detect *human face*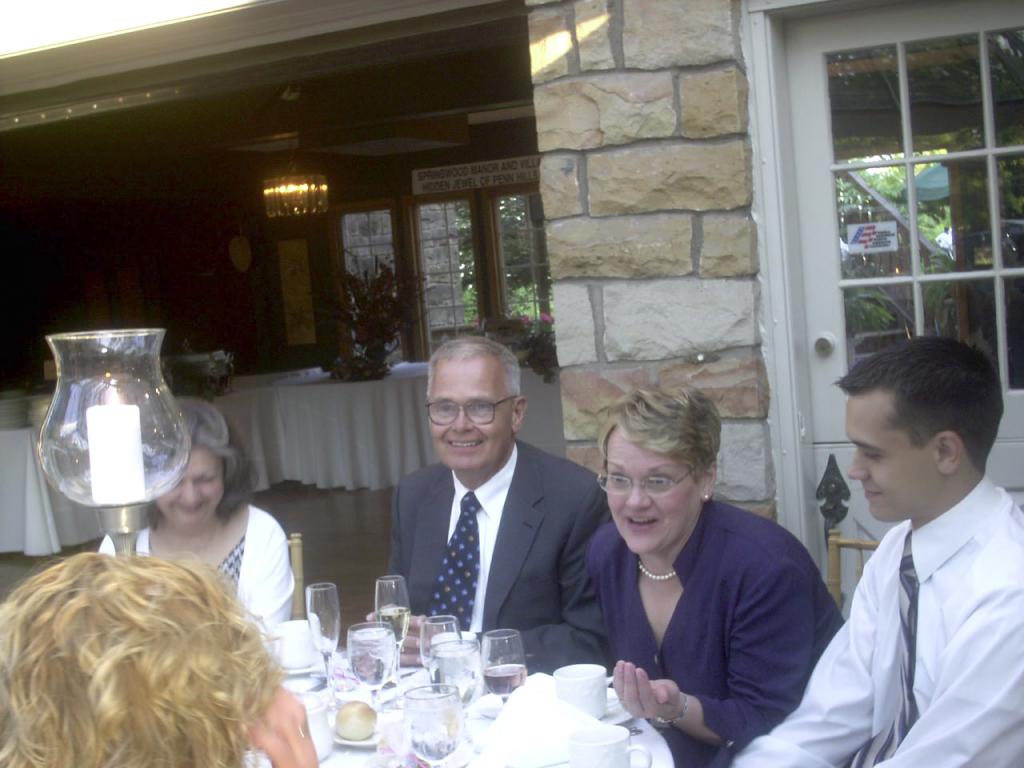
(x1=844, y1=390, x2=944, y2=522)
